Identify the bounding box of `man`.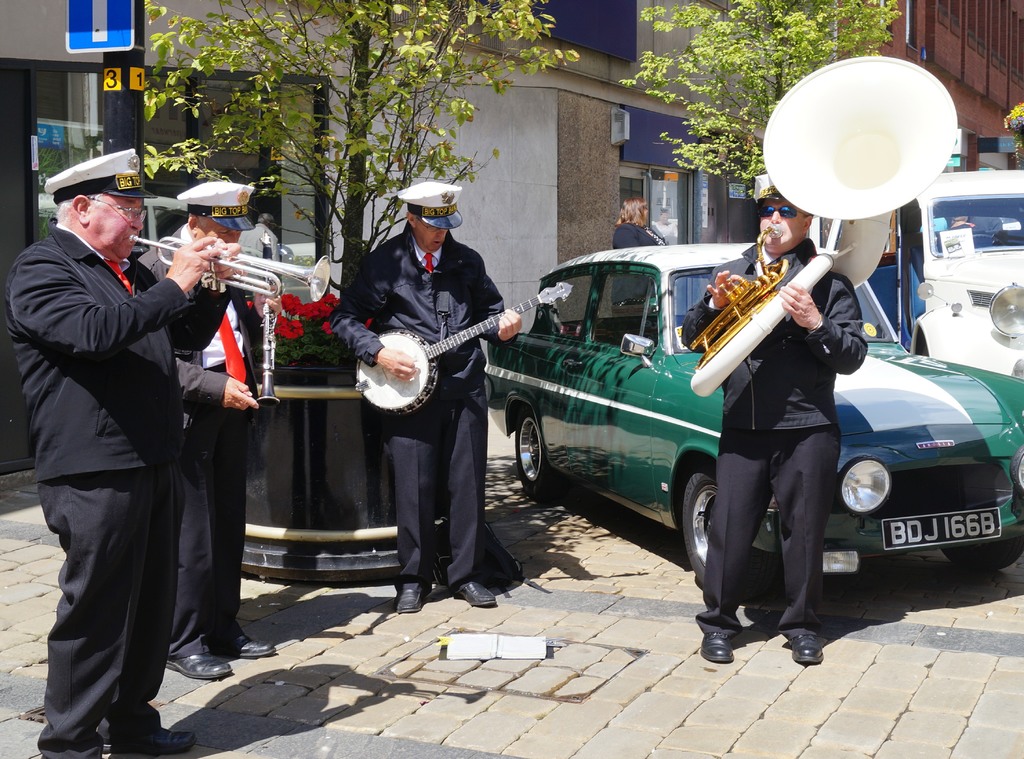
BBox(324, 181, 523, 616).
